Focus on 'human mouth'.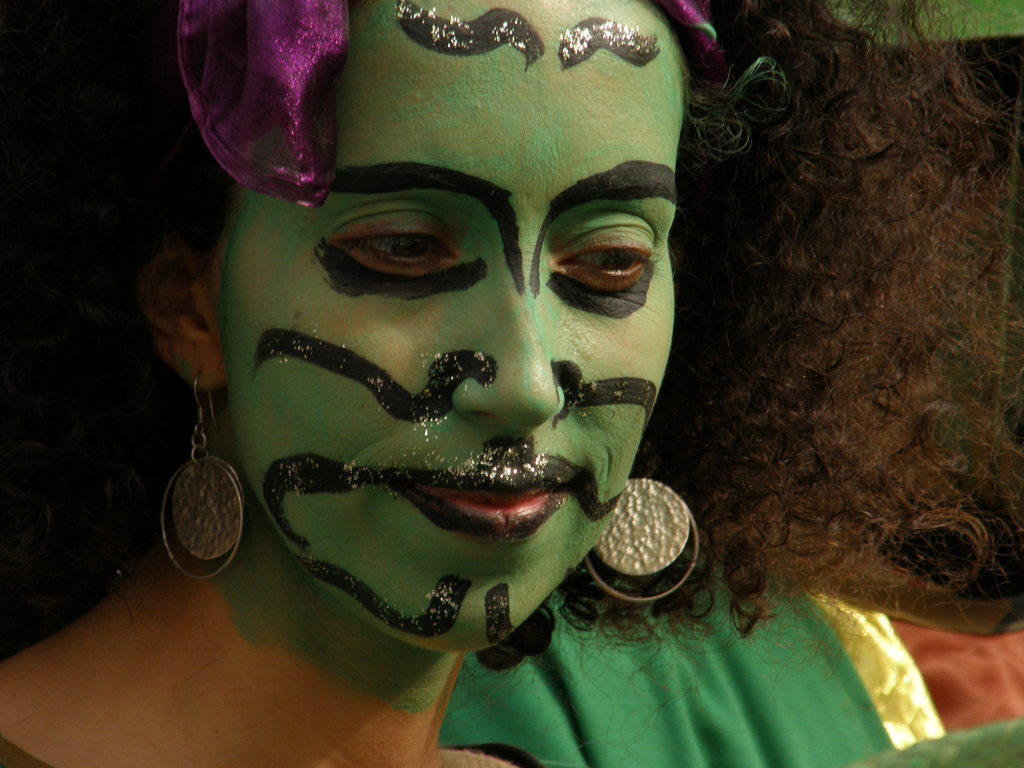
Focused at <box>388,460,574,541</box>.
